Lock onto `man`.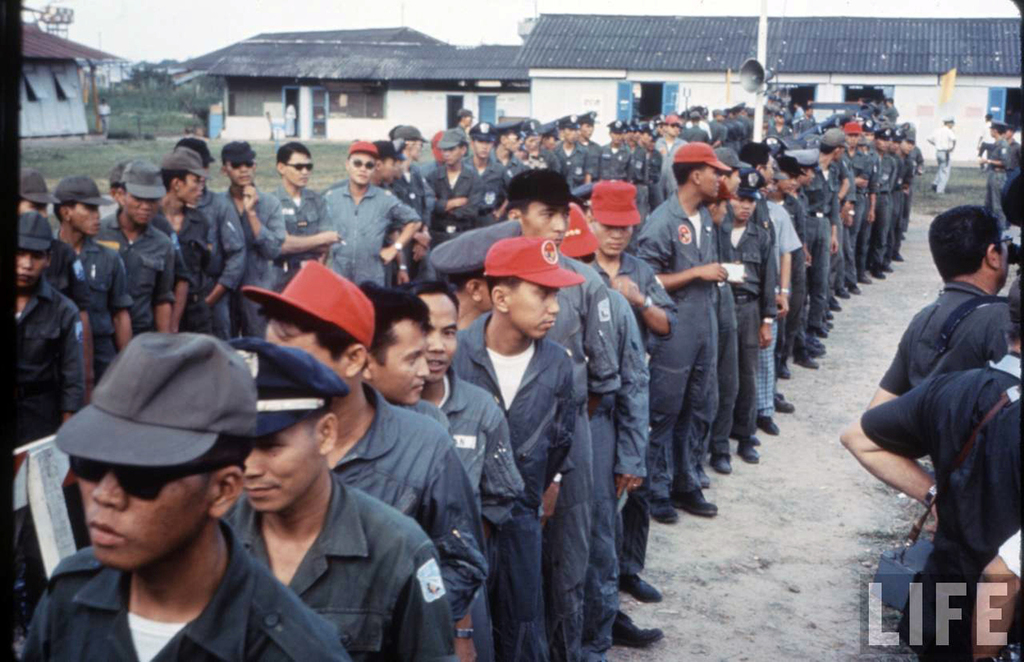
Locked: (x1=263, y1=138, x2=336, y2=274).
